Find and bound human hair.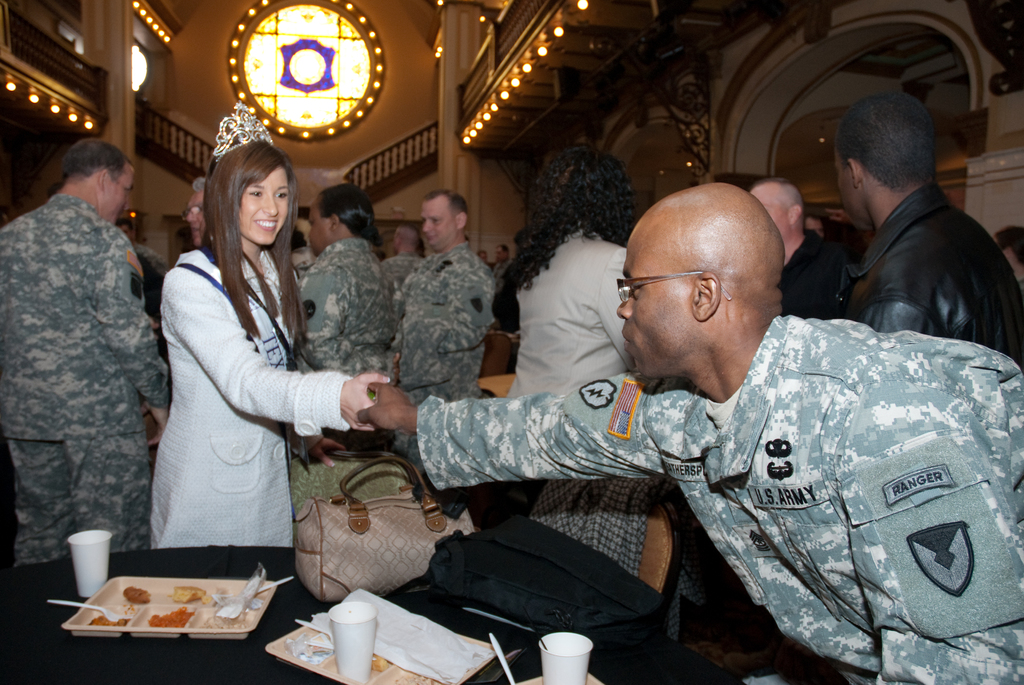
Bound: detection(323, 187, 380, 242).
